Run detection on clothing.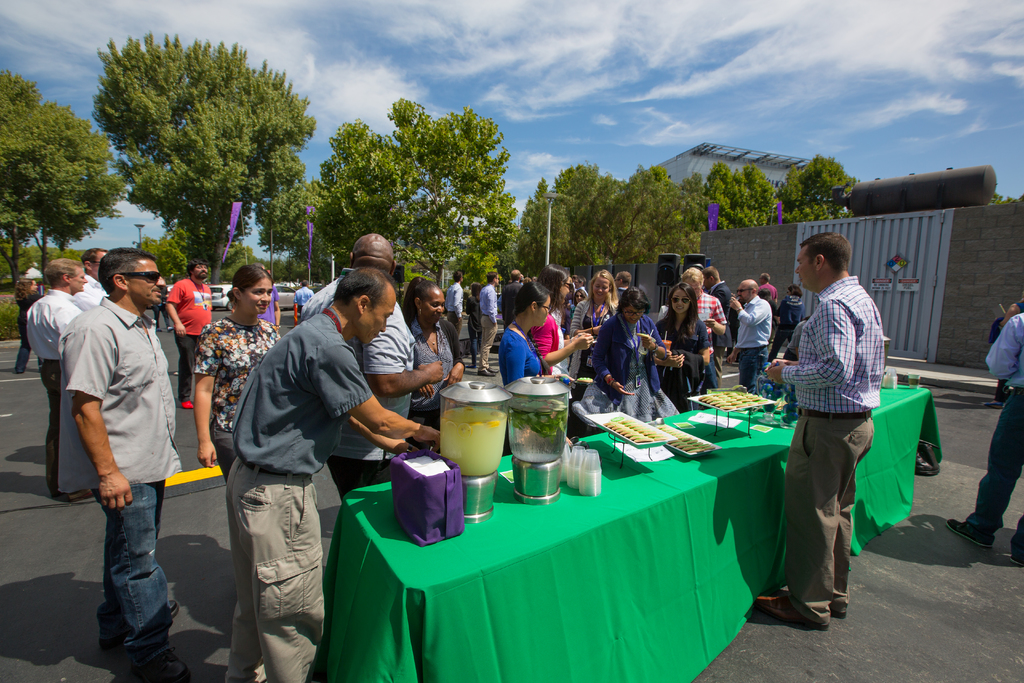
Result: crop(693, 273, 742, 348).
